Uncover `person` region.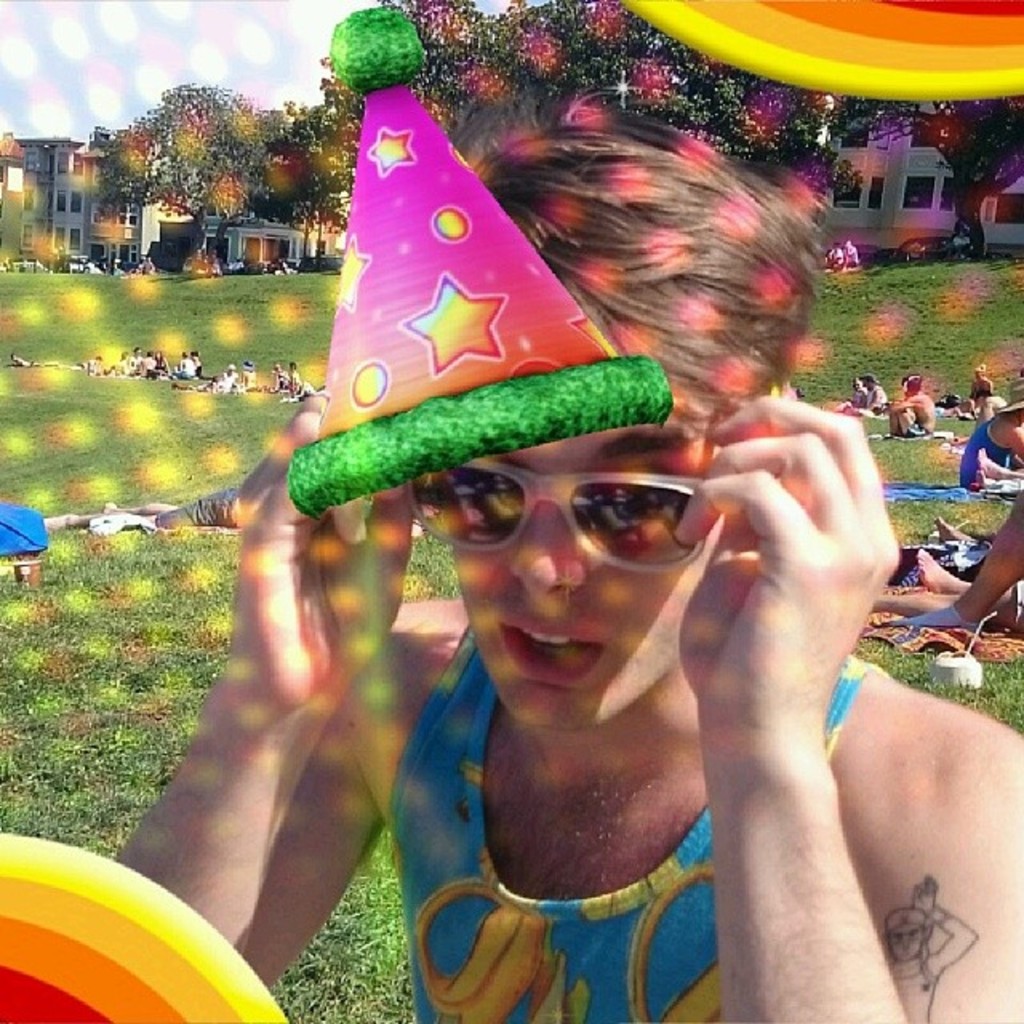
Uncovered: 189 347 202 371.
